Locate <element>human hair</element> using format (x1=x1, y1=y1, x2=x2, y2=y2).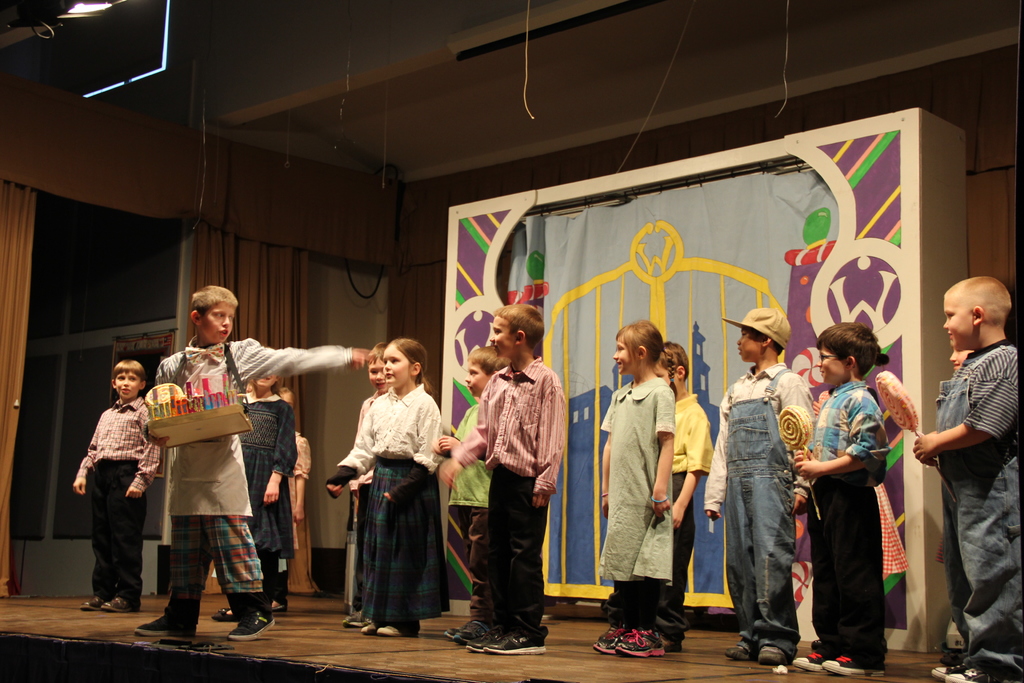
(x1=114, y1=357, x2=147, y2=379).
